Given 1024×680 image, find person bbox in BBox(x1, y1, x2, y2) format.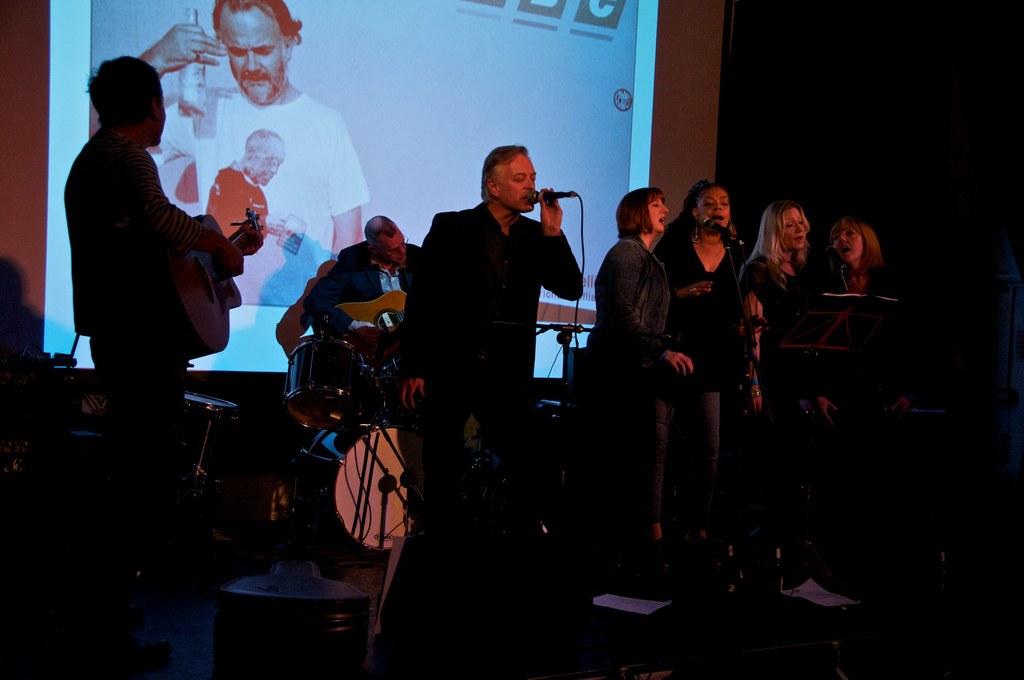
BBox(63, 51, 269, 601).
